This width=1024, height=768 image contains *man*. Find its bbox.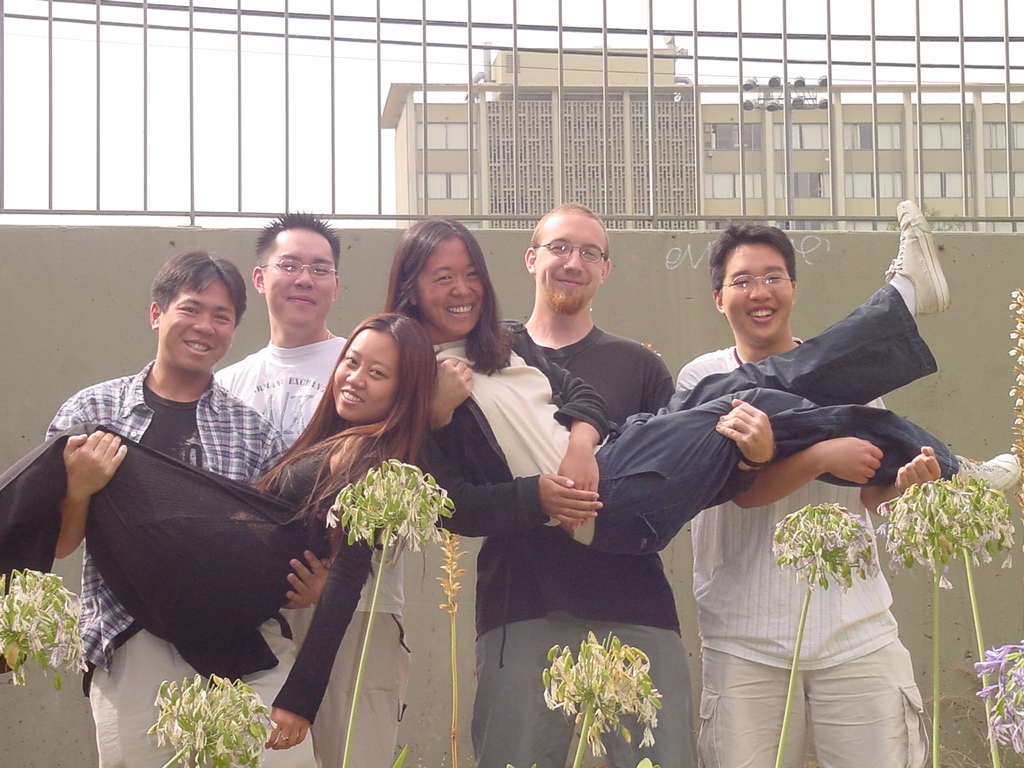
(x1=430, y1=200, x2=777, y2=767).
